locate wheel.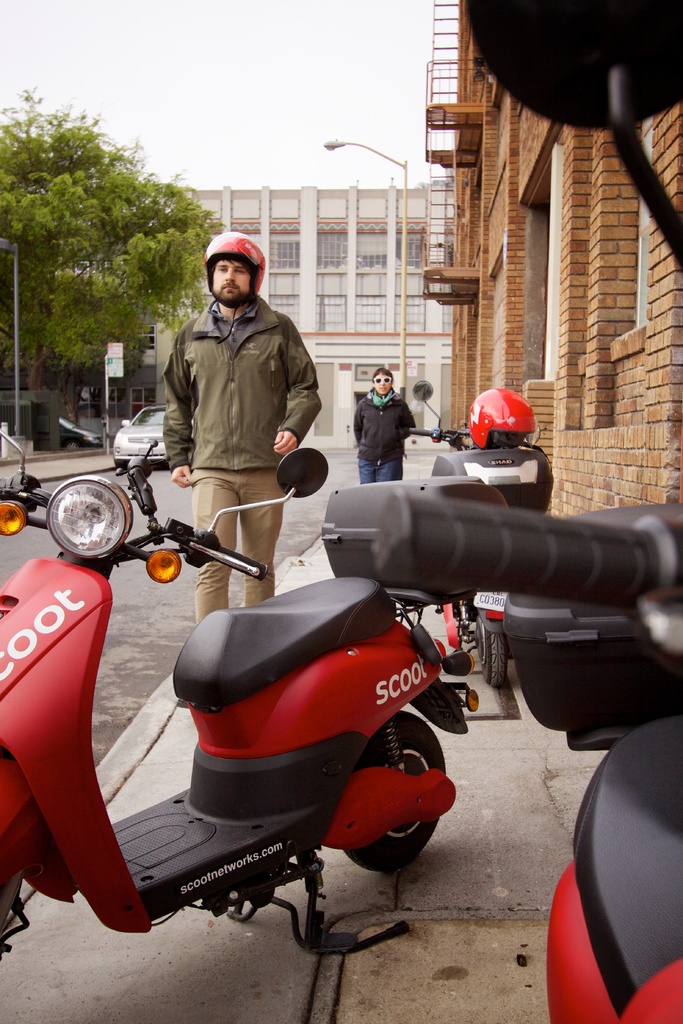
Bounding box: 65, 440, 86, 451.
